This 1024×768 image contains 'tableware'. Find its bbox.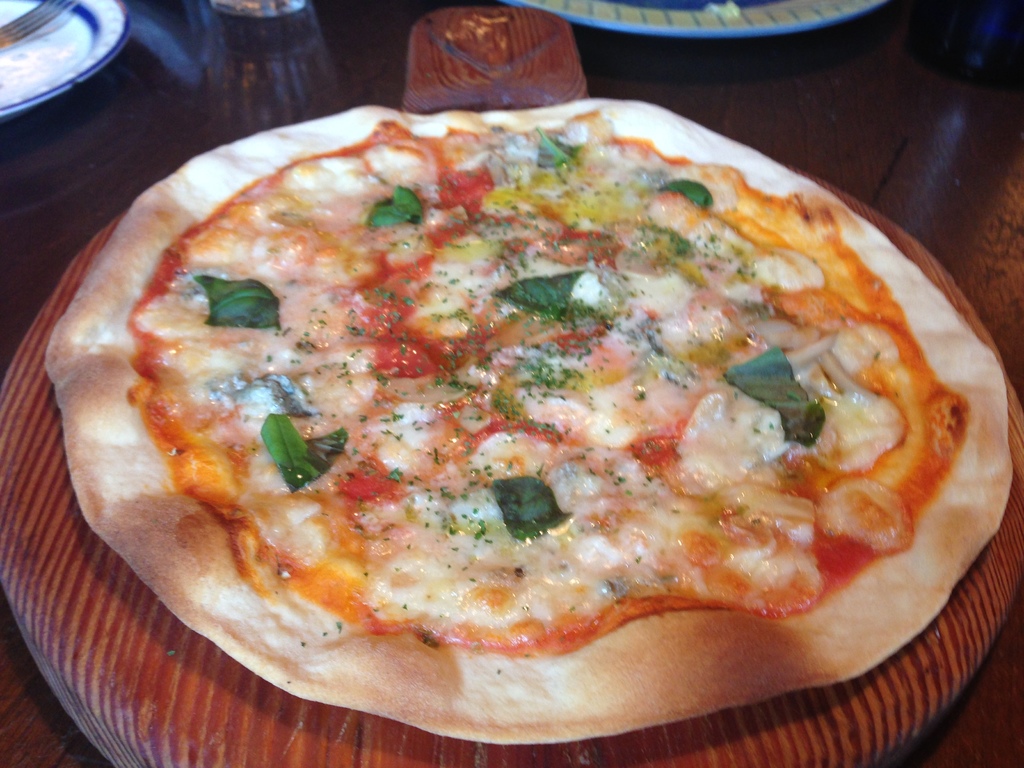
(x1=499, y1=0, x2=884, y2=45).
